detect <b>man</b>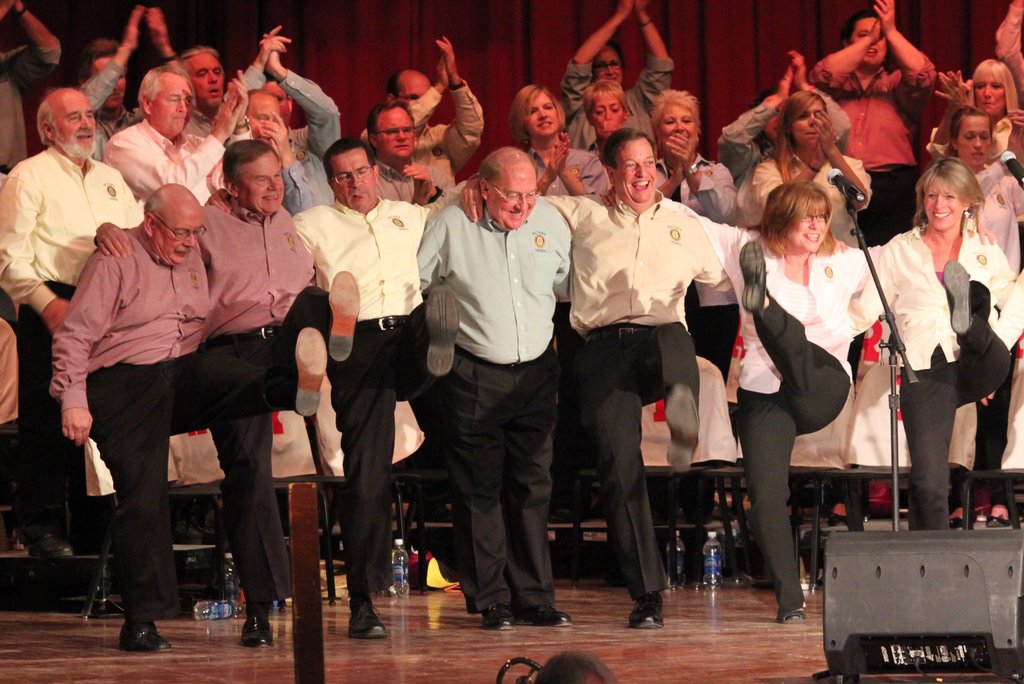
left=183, top=47, right=227, bottom=138
